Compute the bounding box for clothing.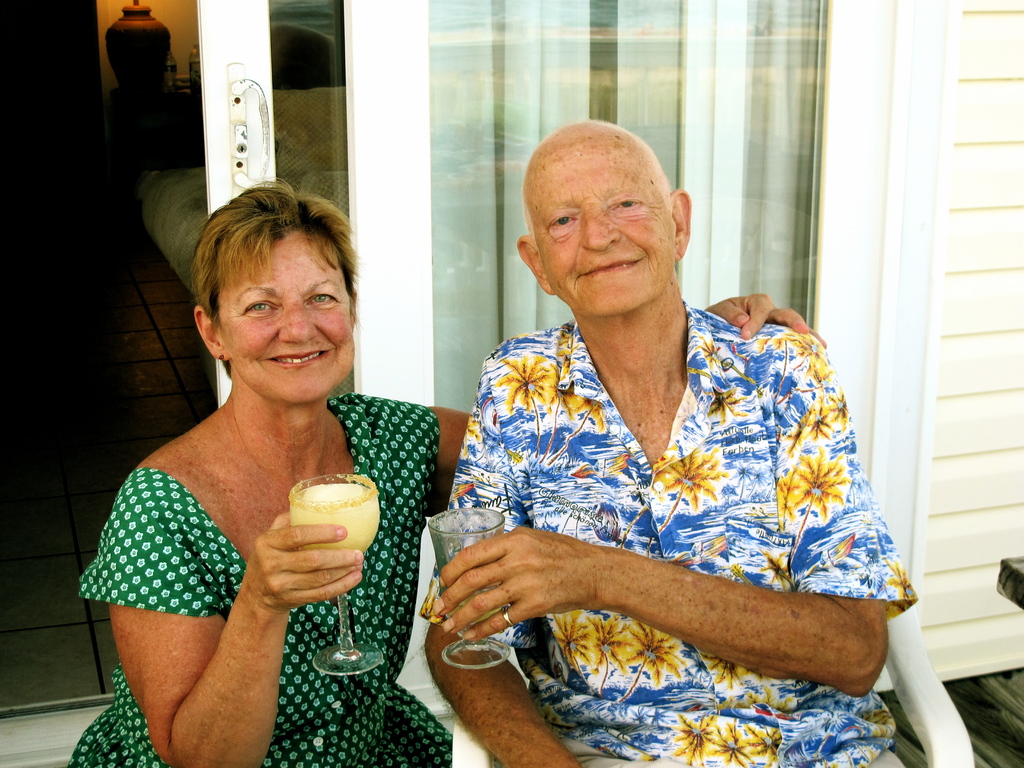
bbox(429, 301, 910, 767).
